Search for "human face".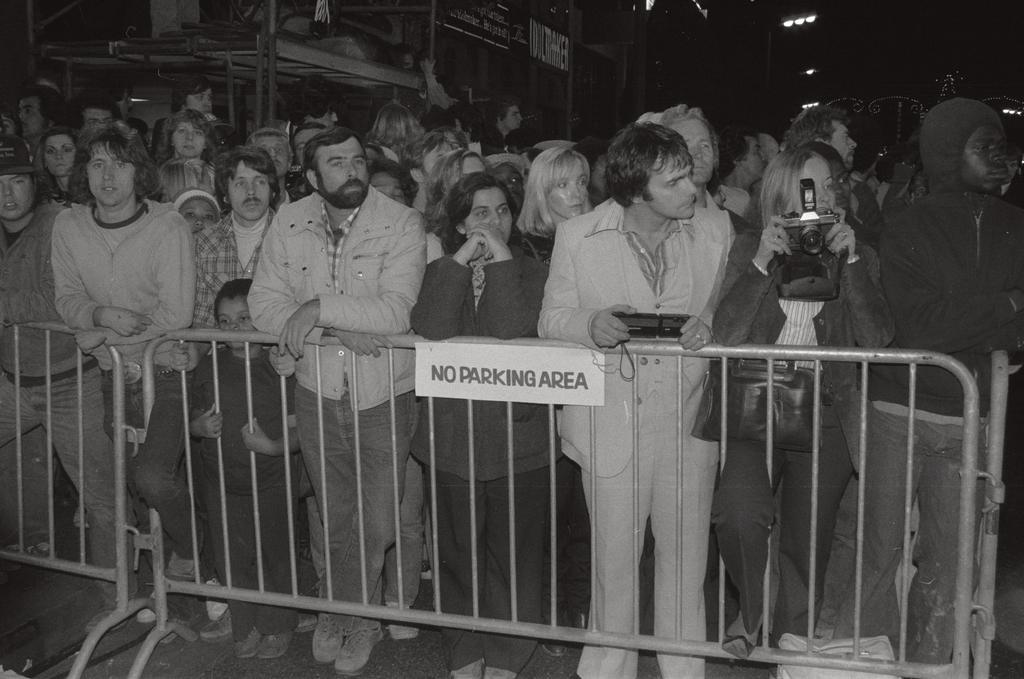
Found at detection(504, 107, 521, 131).
